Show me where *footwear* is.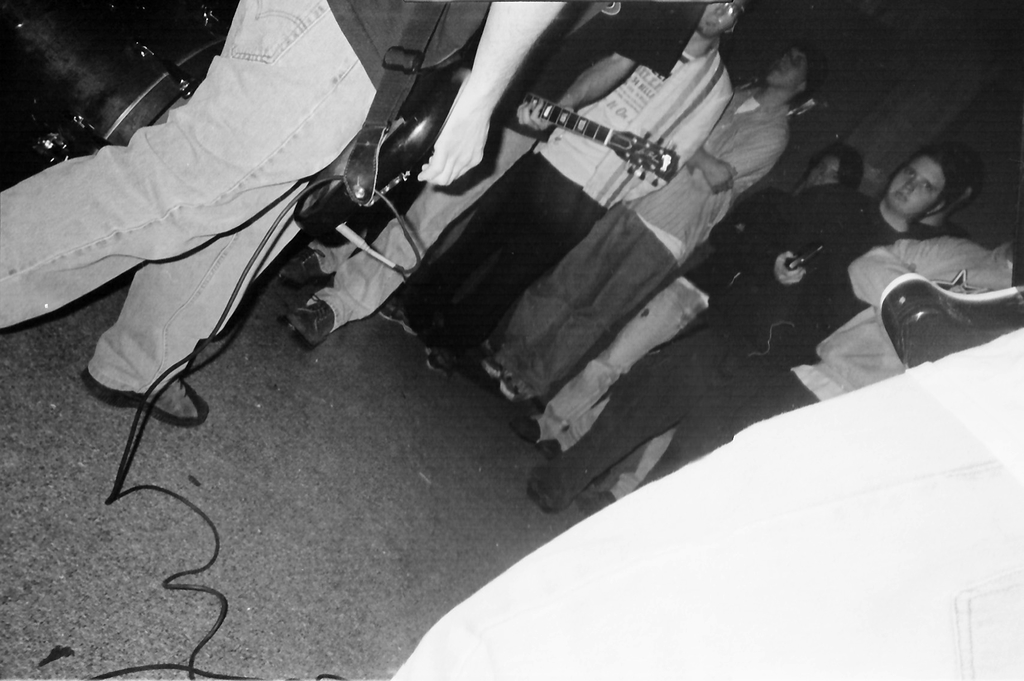
*footwear* is at BBox(424, 344, 456, 377).
